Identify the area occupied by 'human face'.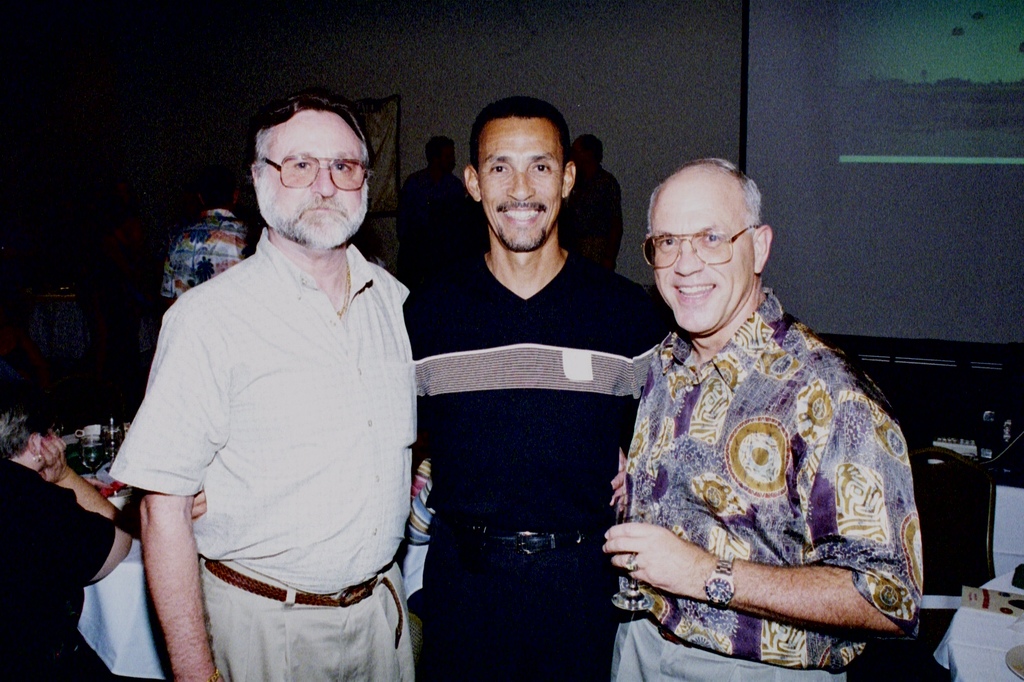
Area: (left=651, top=173, right=752, bottom=329).
